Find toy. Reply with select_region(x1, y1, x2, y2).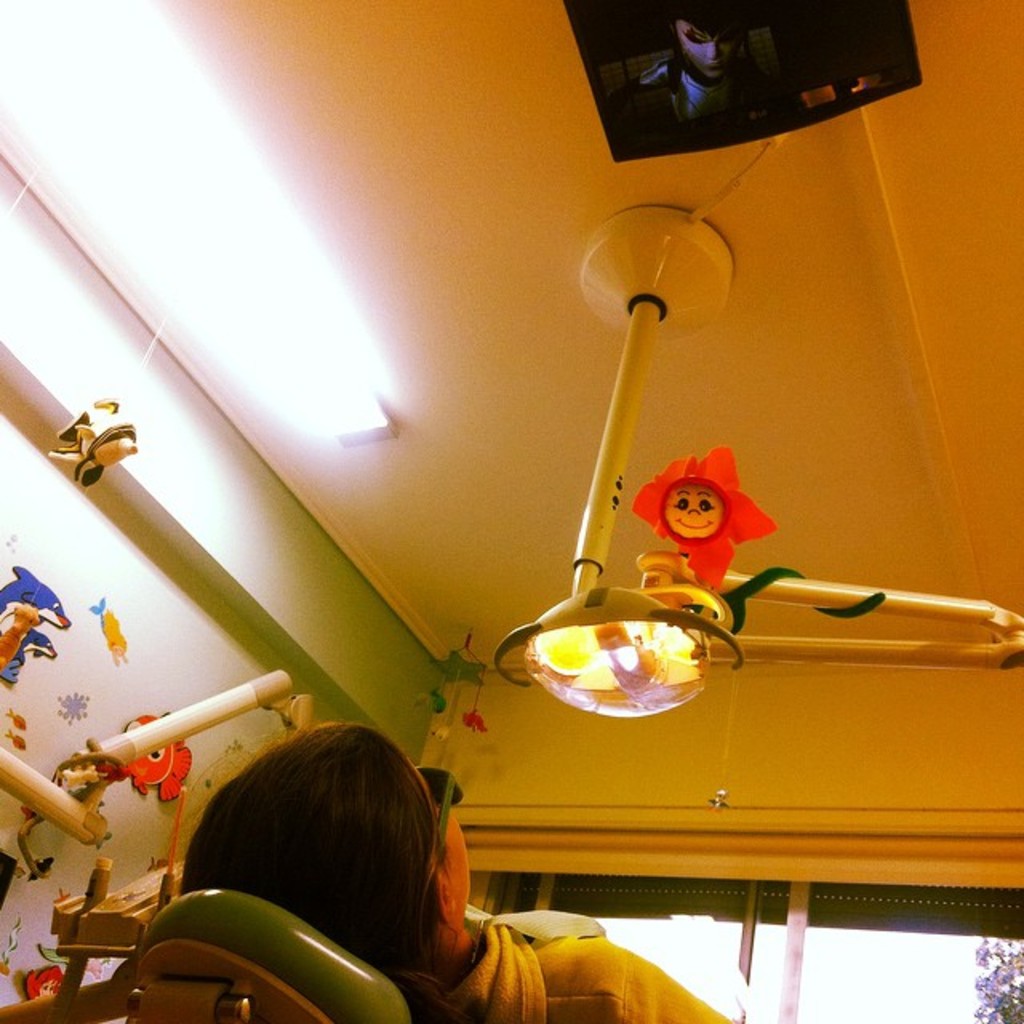
select_region(658, 451, 778, 590).
